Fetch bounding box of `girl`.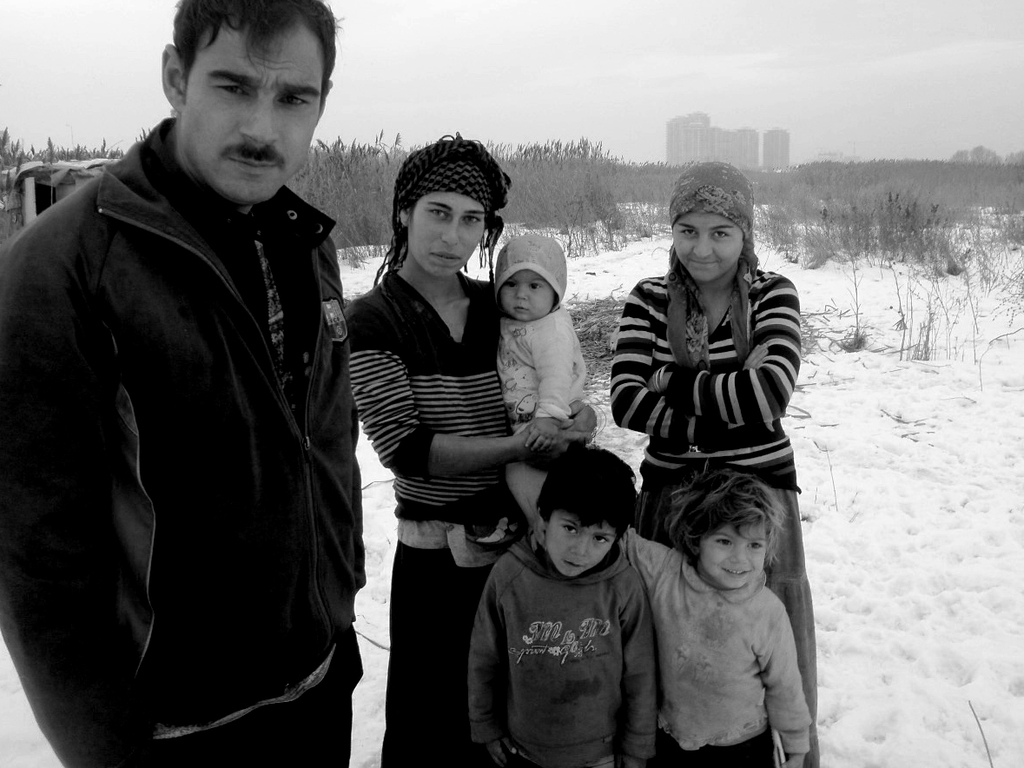
Bbox: pyautogui.locateOnScreen(532, 469, 812, 767).
